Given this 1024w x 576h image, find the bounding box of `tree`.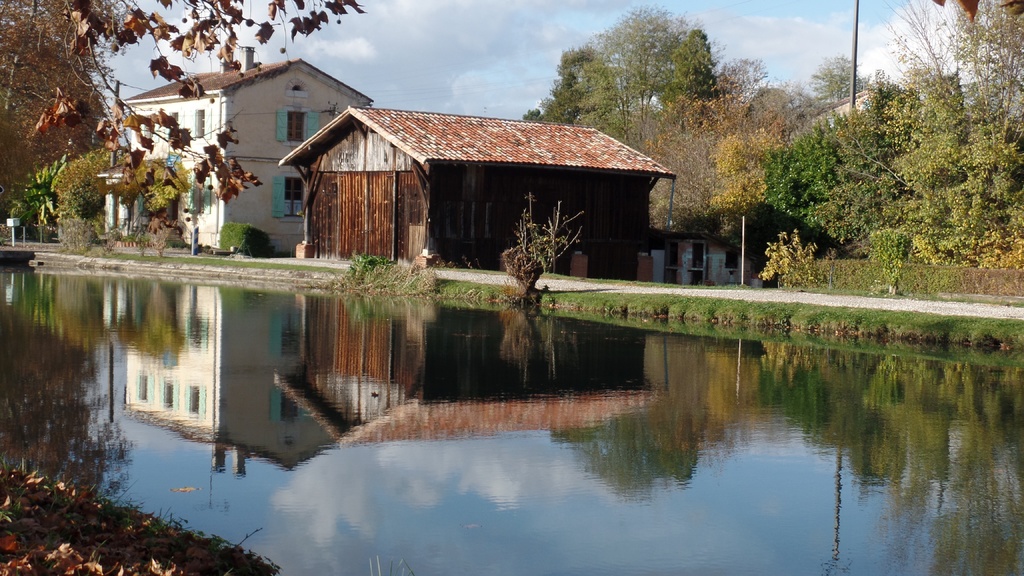
select_region(0, 0, 130, 211).
